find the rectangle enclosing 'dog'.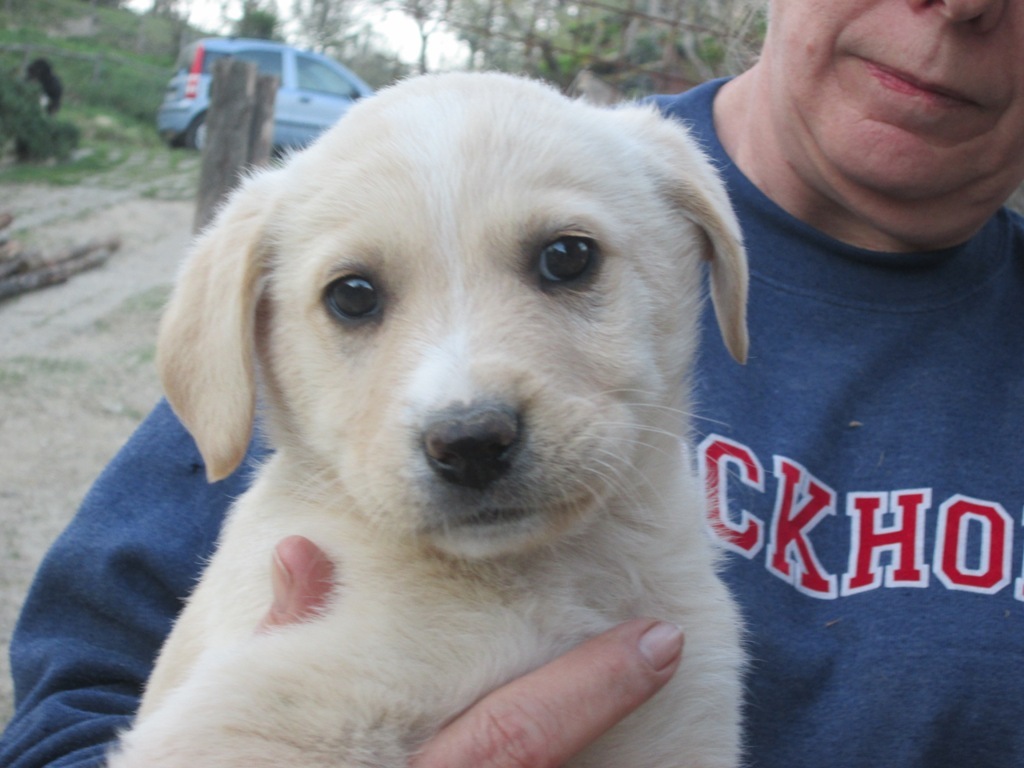
box=[101, 66, 757, 767].
